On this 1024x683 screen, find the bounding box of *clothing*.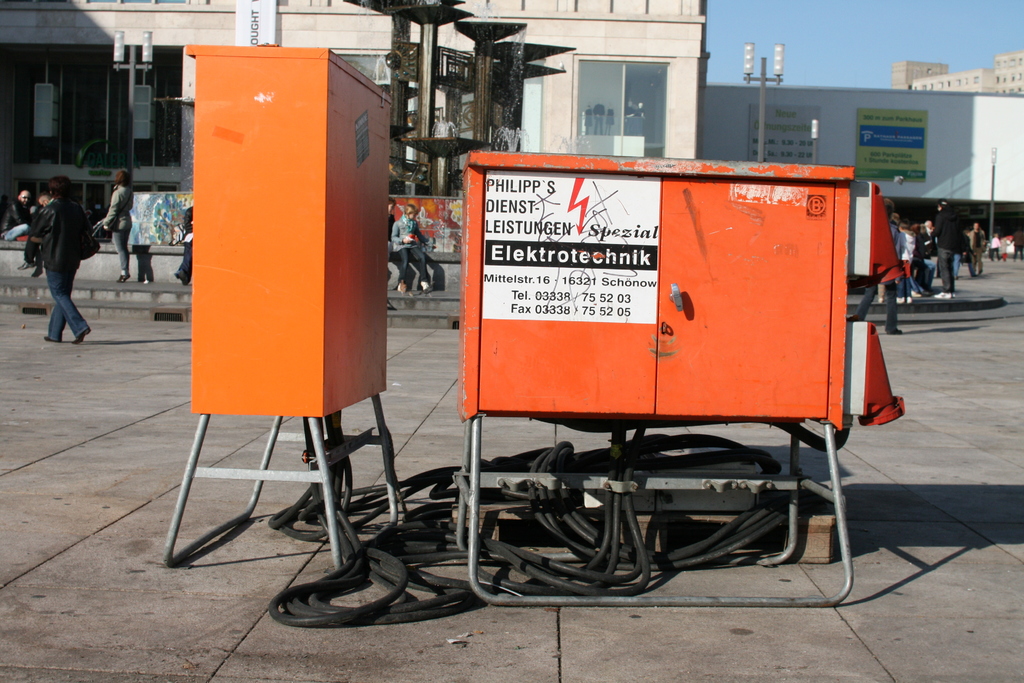
Bounding box: locate(898, 231, 913, 295).
